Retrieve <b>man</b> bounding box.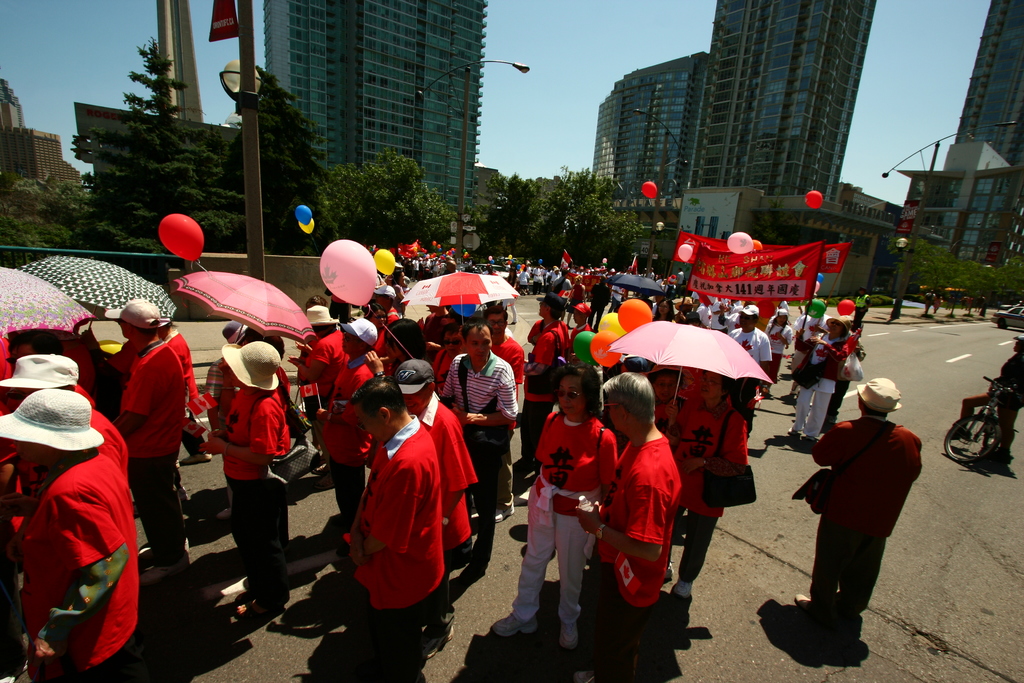
Bounding box: {"x1": 517, "y1": 295, "x2": 579, "y2": 467}.
